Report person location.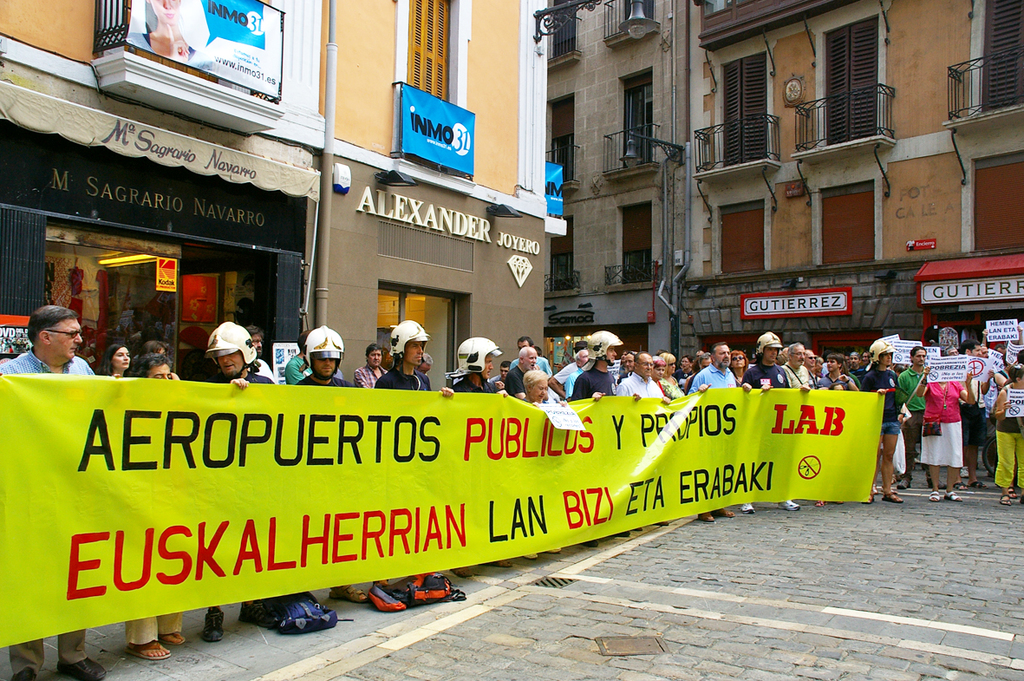
Report: bbox=[295, 323, 373, 612].
